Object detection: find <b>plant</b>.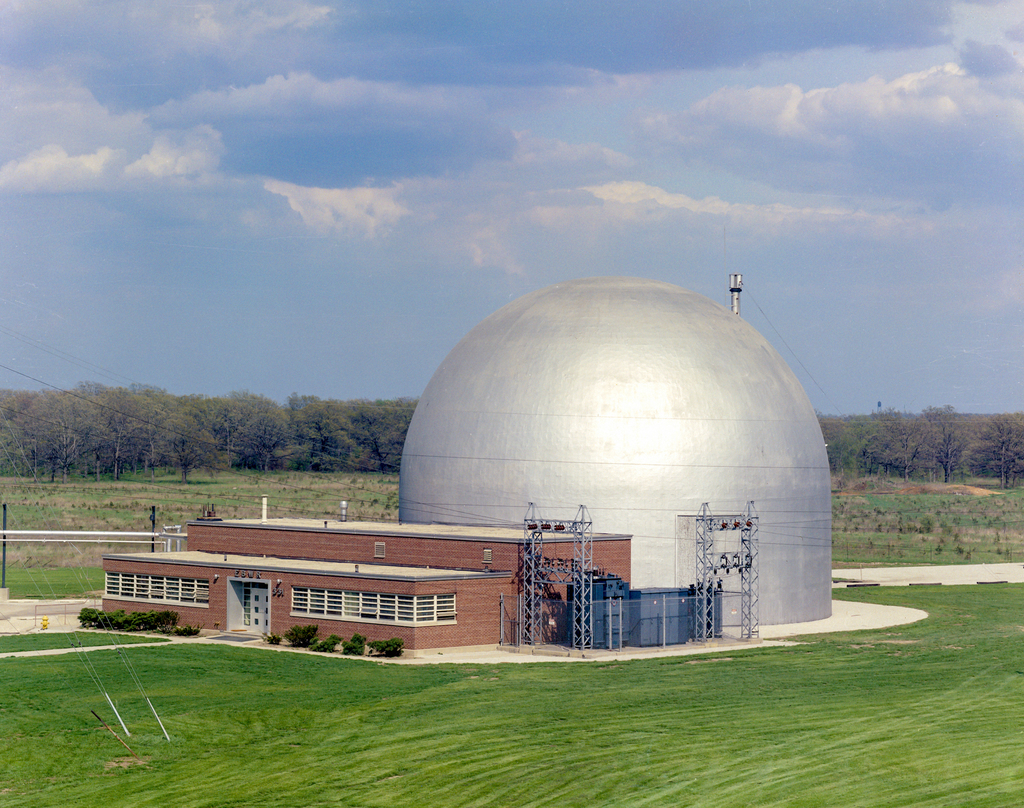
box(281, 618, 317, 649).
